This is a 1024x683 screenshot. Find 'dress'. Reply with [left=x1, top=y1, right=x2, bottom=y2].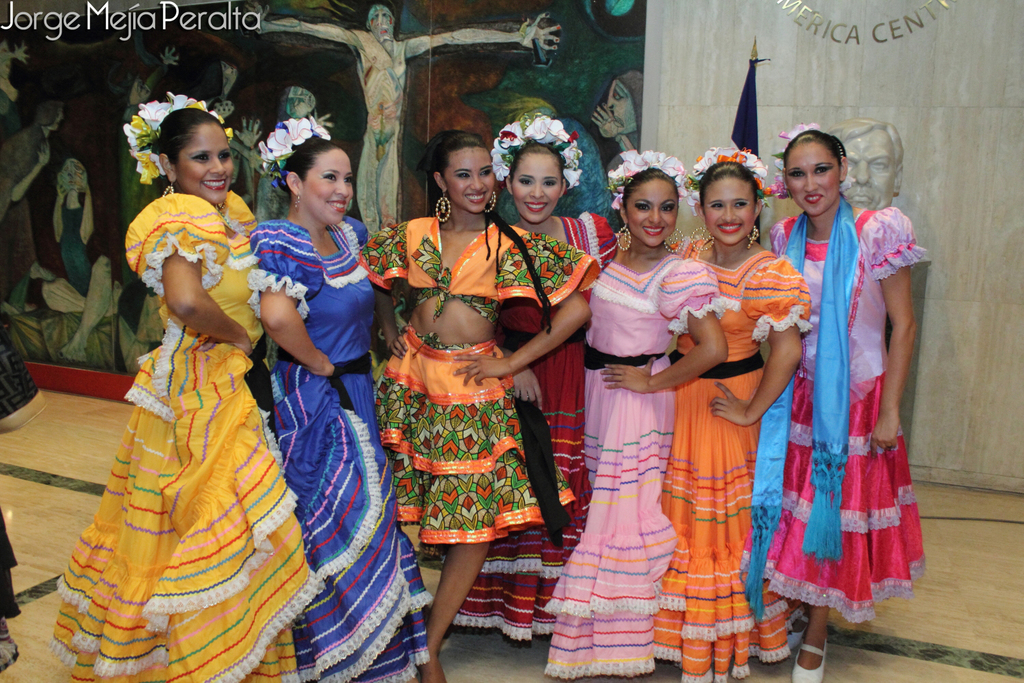
[left=48, top=190, right=328, bottom=682].
